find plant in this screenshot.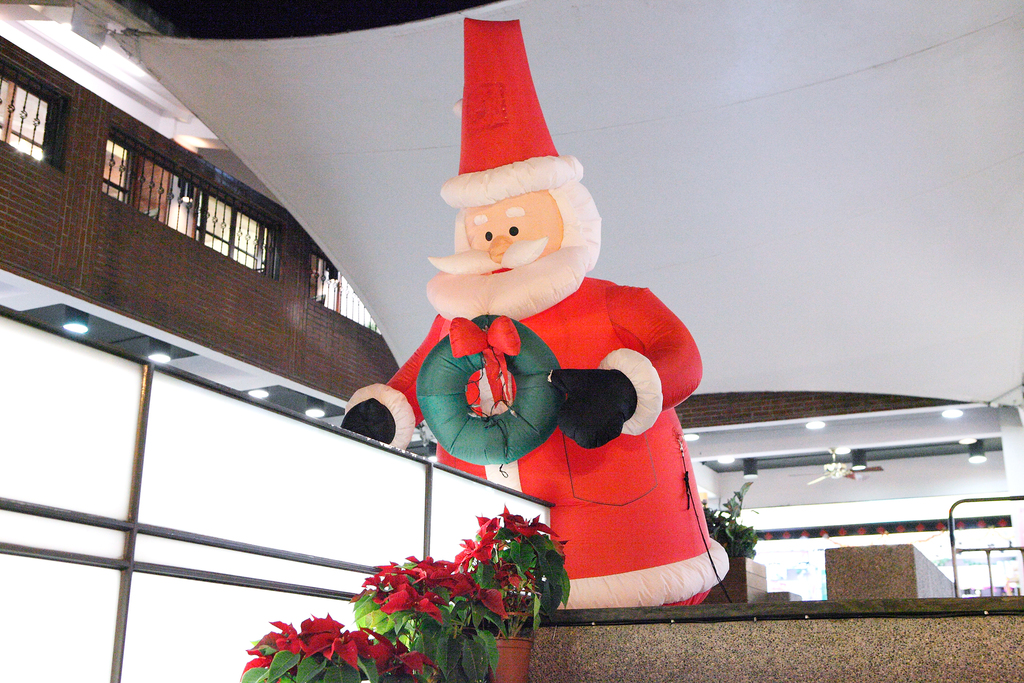
The bounding box for plant is <box>701,467,761,566</box>.
